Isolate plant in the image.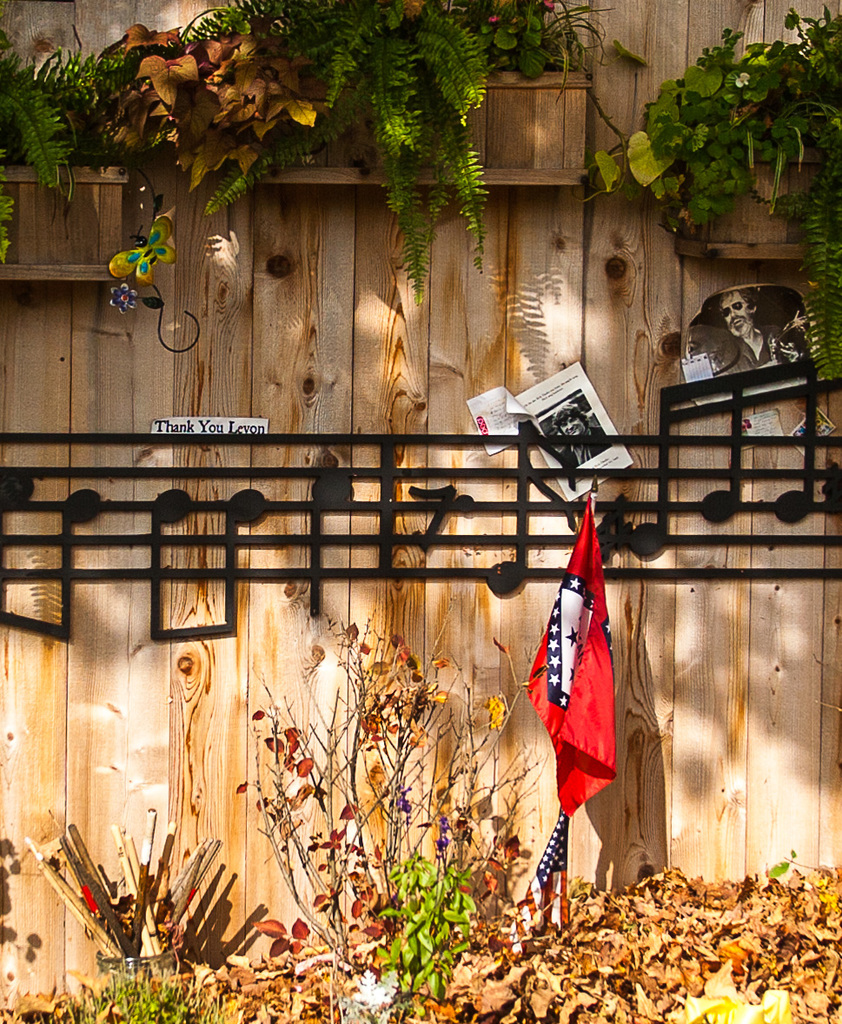
Isolated region: select_region(361, 869, 479, 1020).
